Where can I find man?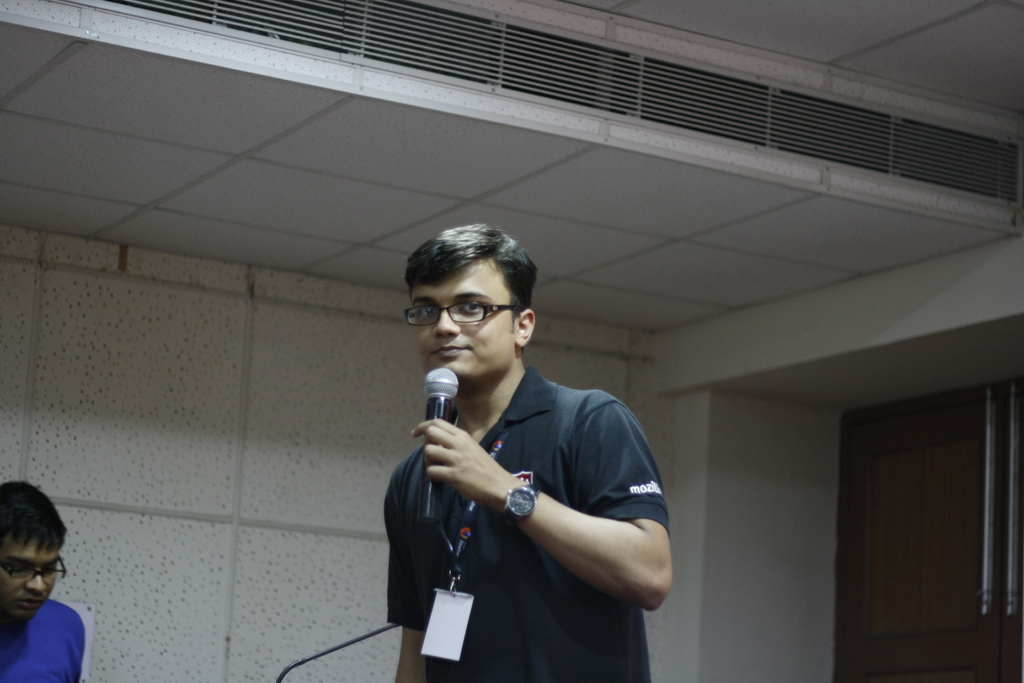
You can find it at <bbox>360, 214, 694, 670</bbox>.
